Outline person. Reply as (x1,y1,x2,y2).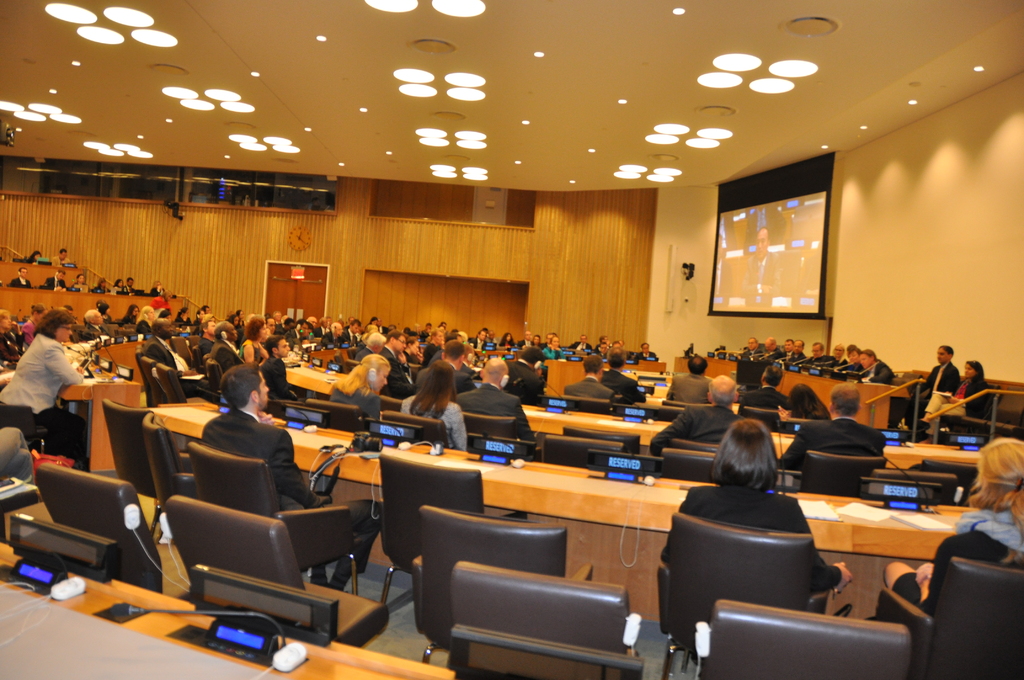
(52,248,72,266).
